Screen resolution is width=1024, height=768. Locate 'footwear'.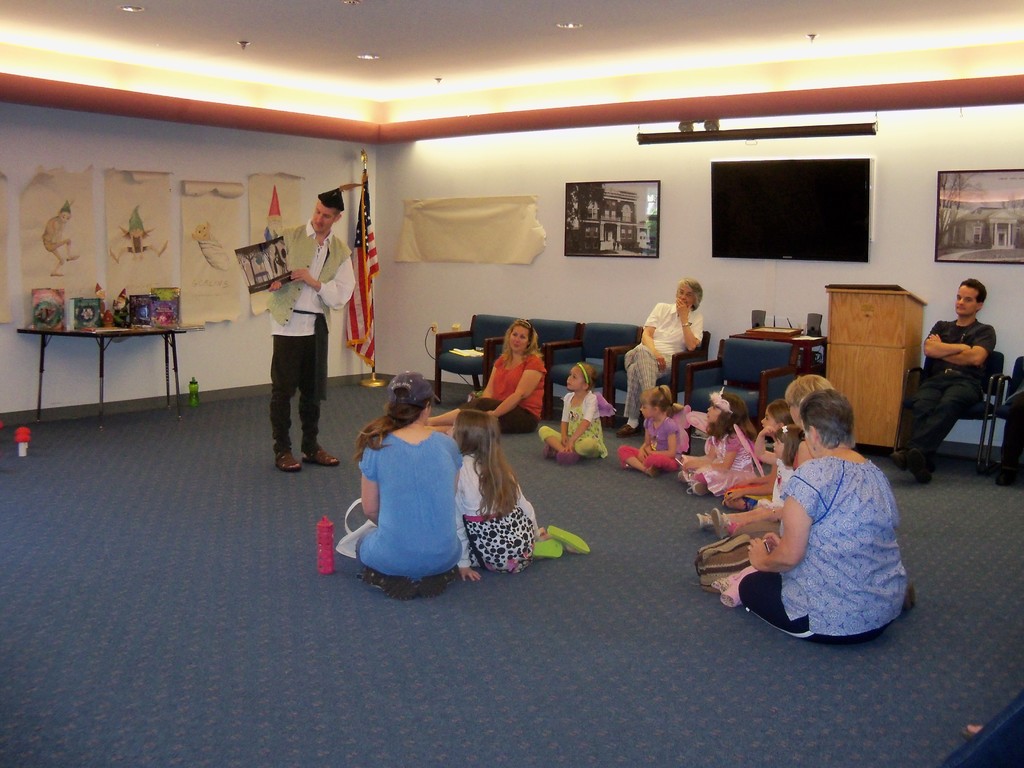
l=380, t=576, r=415, b=602.
